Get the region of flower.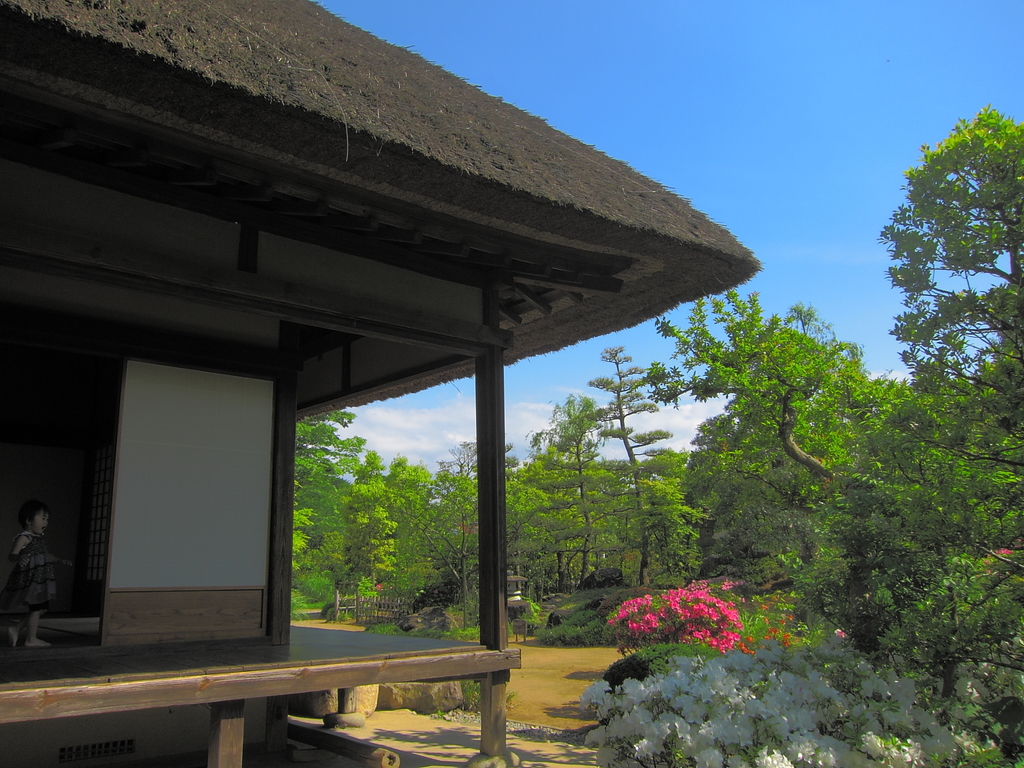
(769, 628, 780, 636).
